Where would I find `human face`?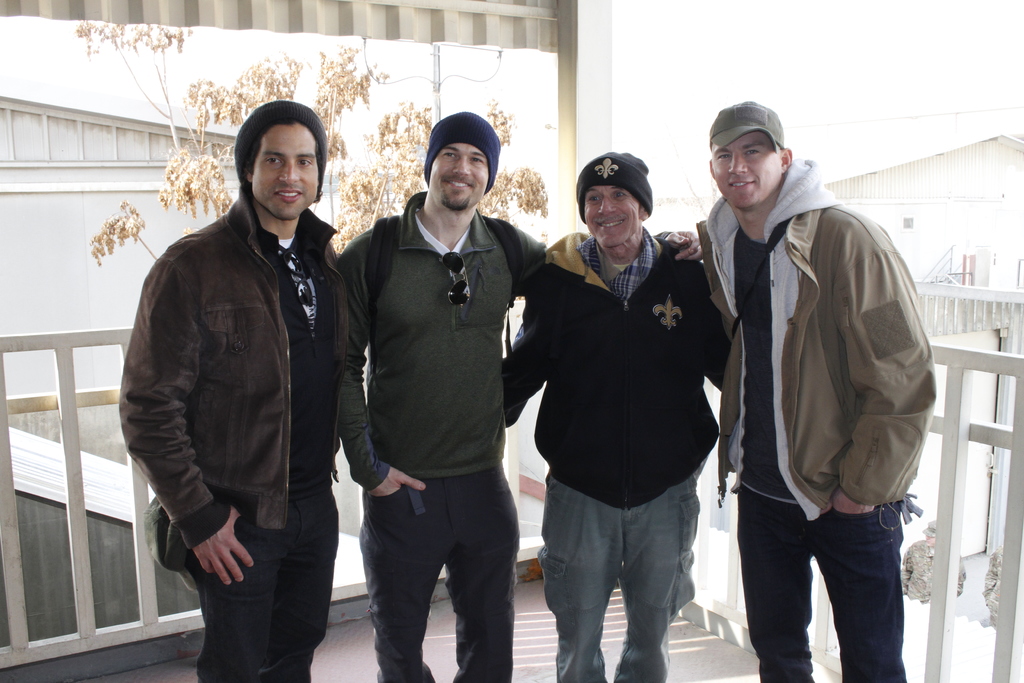
At 714:133:783:208.
